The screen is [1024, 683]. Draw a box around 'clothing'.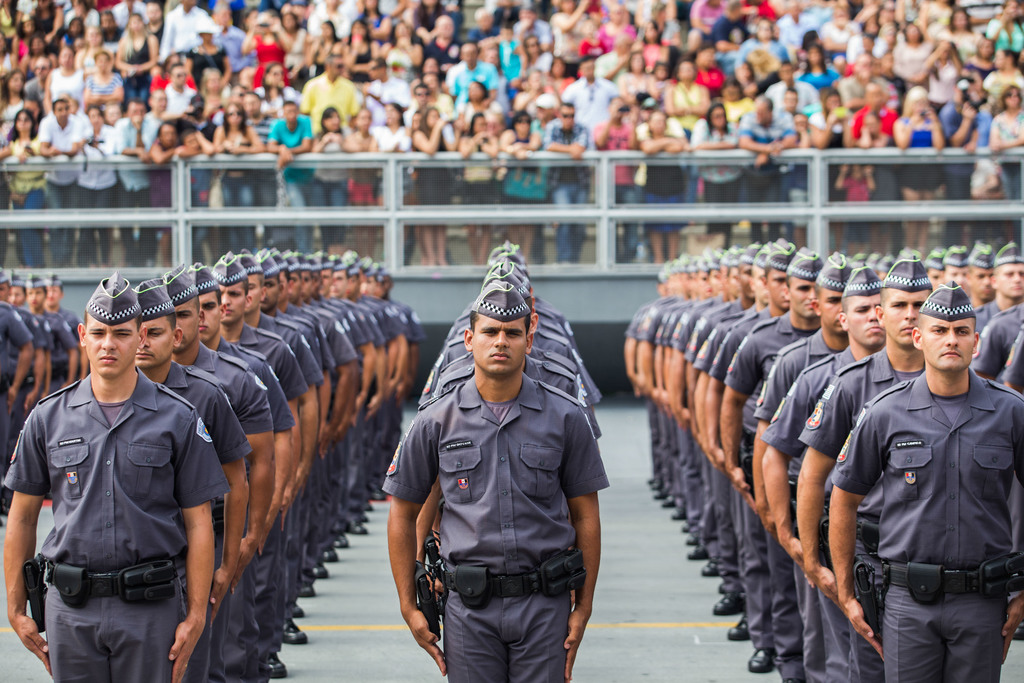
428/33/461/77.
